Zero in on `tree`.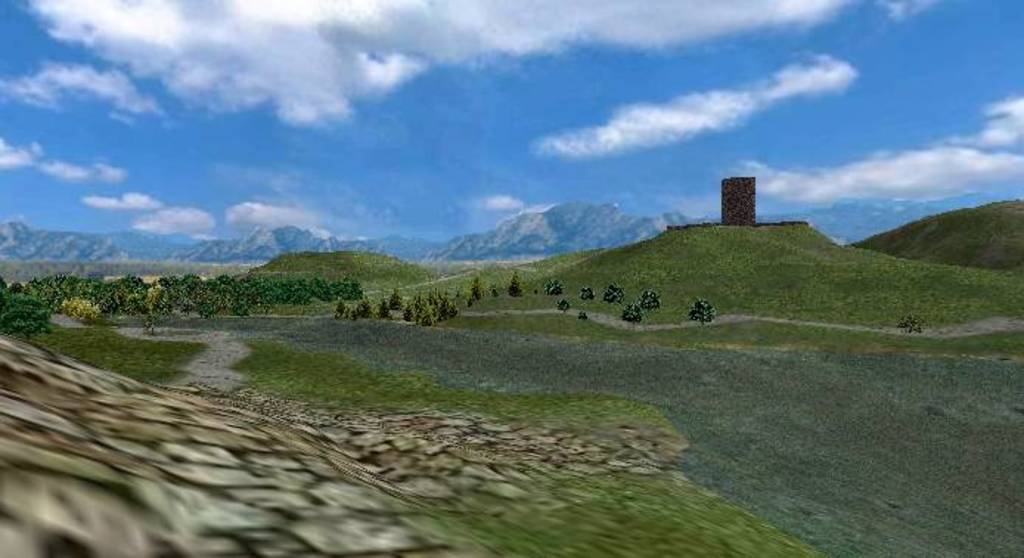
Zeroed in: [left=577, top=283, right=595, bottom=303].
